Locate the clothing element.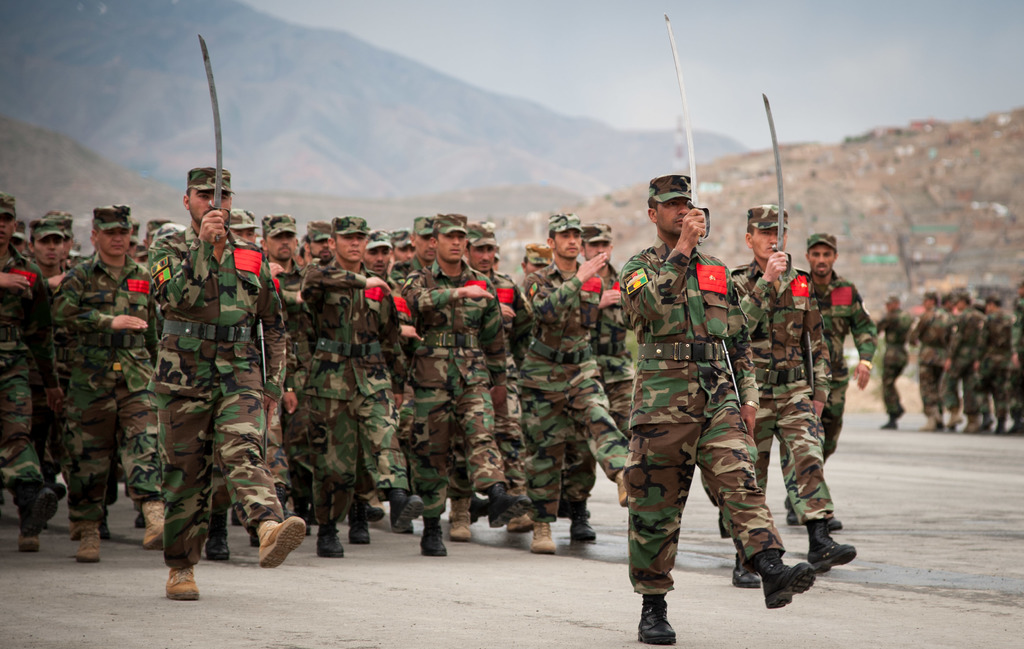
Element bbox: 823:274:878:453.
